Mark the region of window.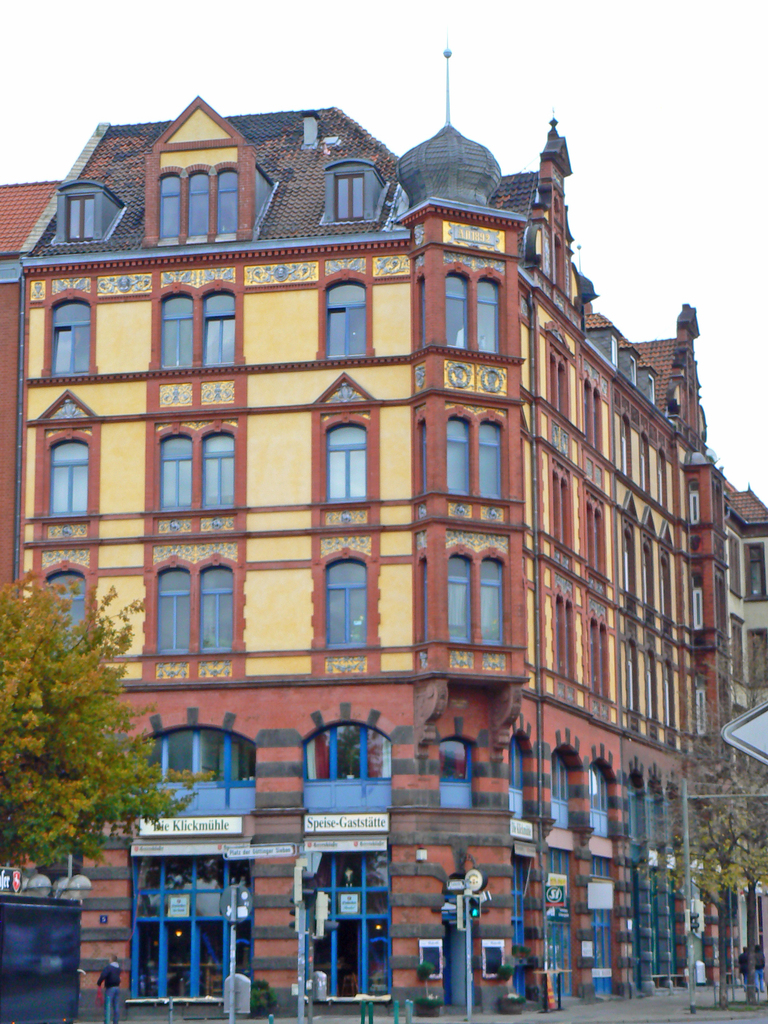
Region: 417/415/428/498.
